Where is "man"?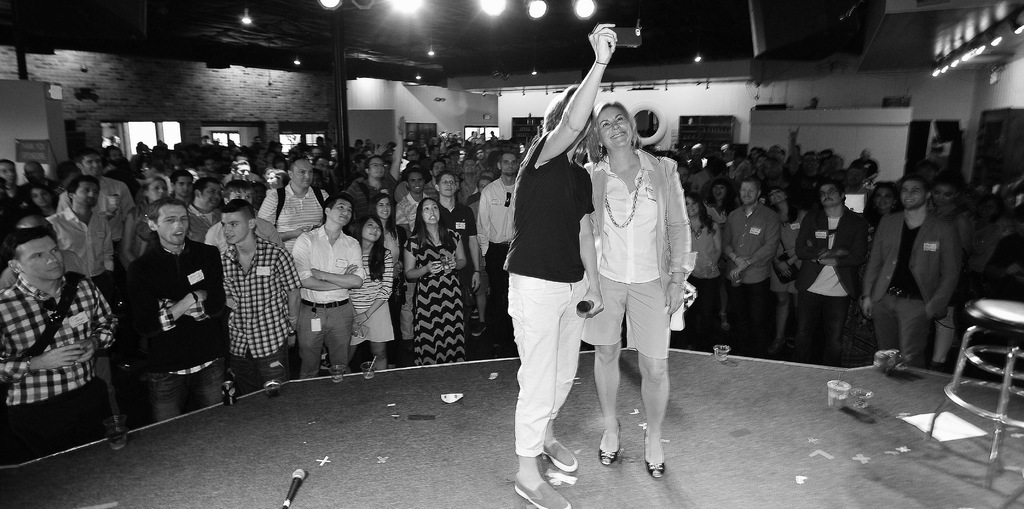
pyautogui.locateOnScreen(865, 179, 957, 368).
